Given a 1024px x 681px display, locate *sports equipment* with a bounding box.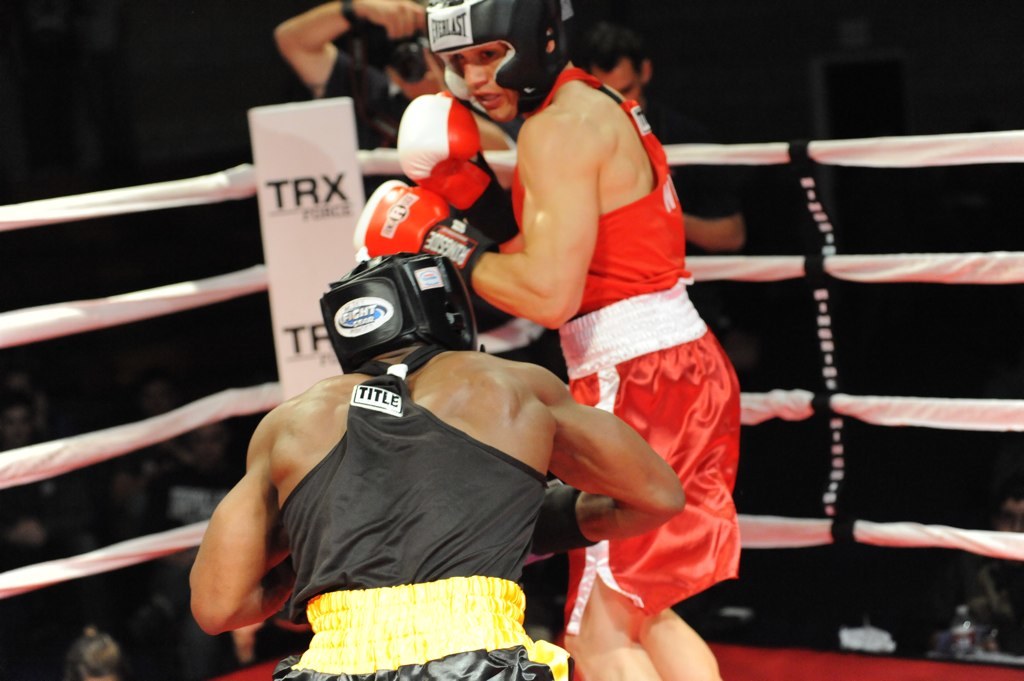
Located: x1=528, y1=479, x2=593, y2=559.
